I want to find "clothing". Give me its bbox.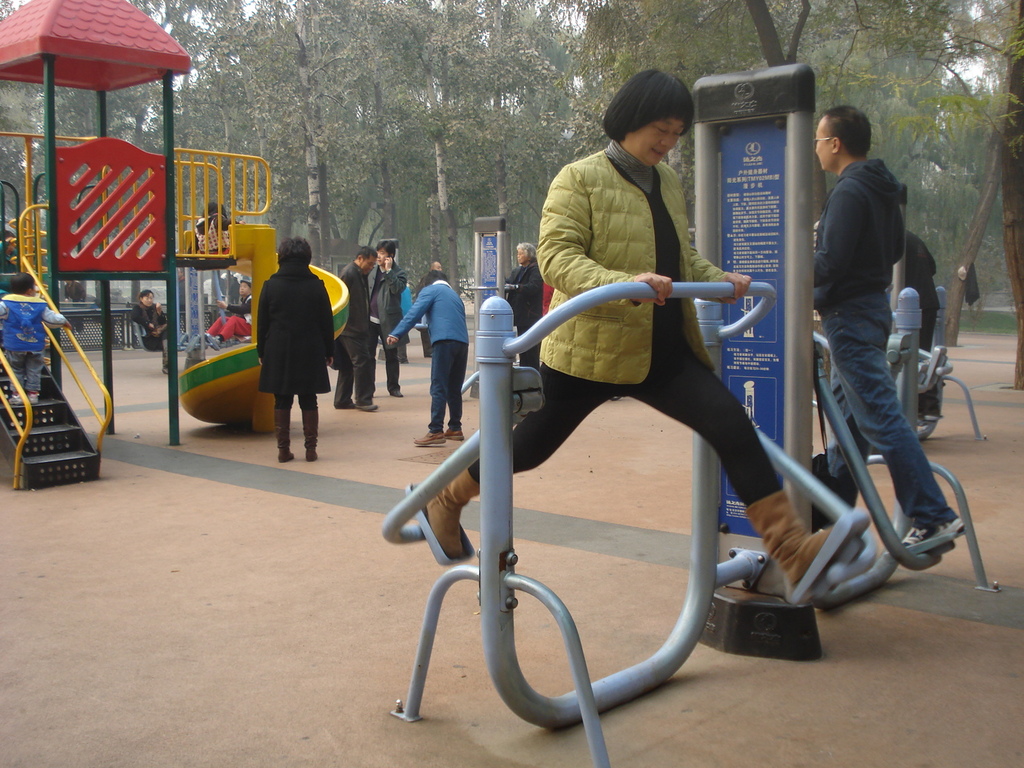
x1=209 y1=291 x2=247 y2=343.
